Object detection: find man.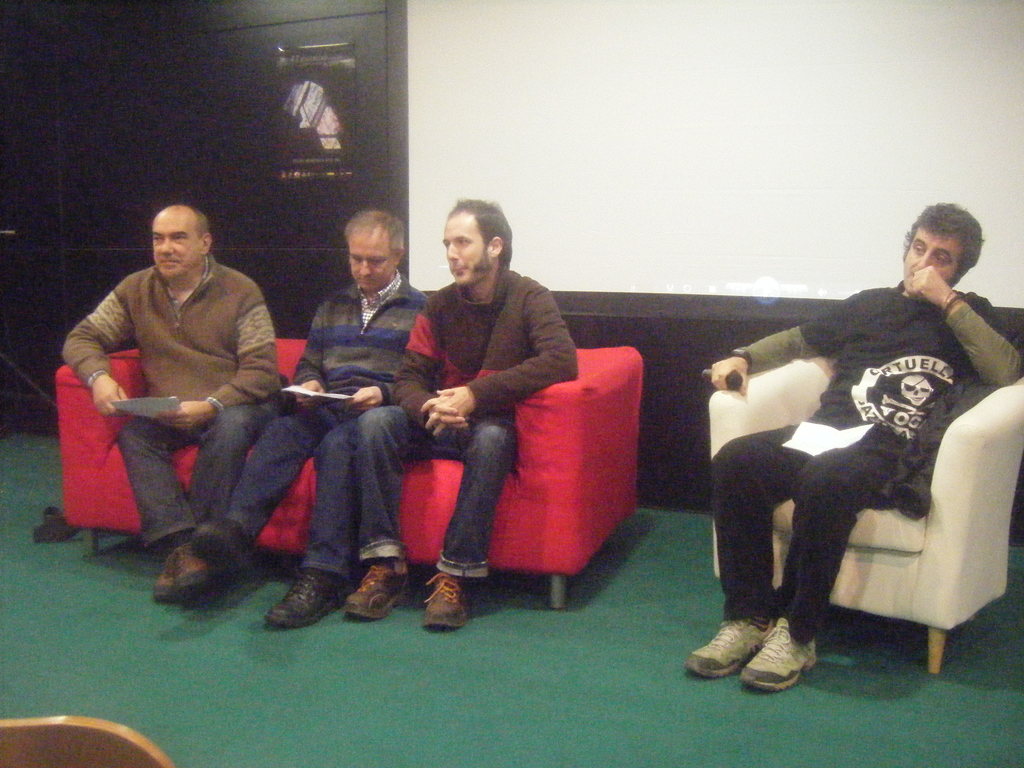
left=345, top=196, right=578, bottom=628.
